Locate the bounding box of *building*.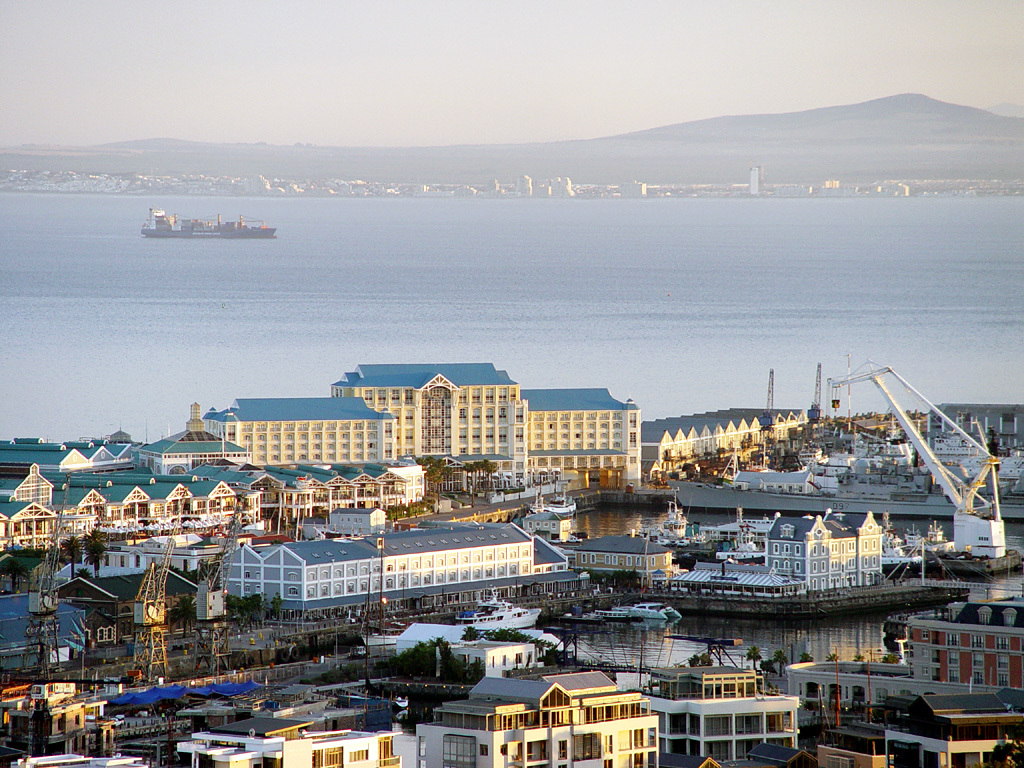
Bounding box: region(515, 388, 643, 477).
